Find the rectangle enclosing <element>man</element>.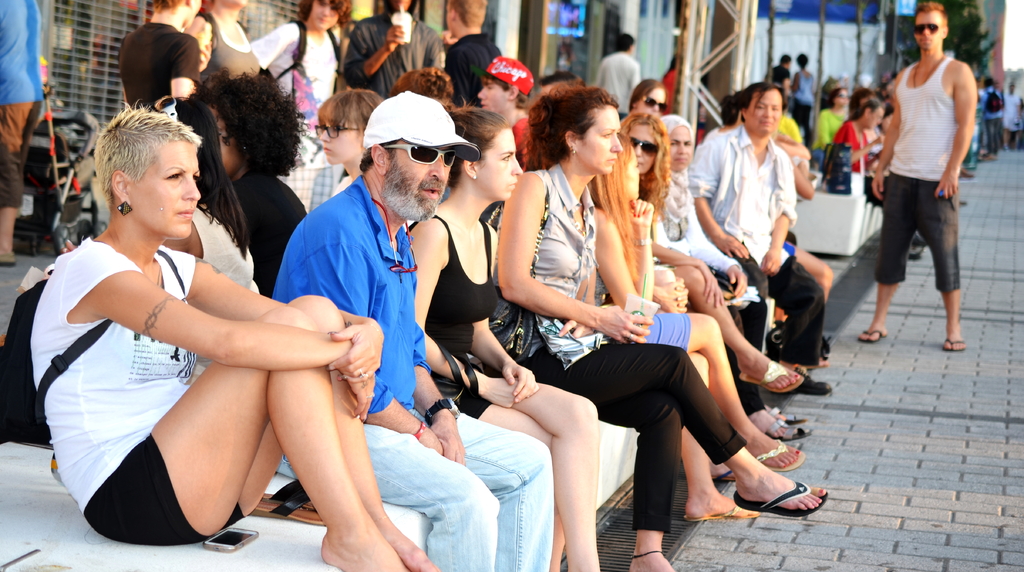
crop(982, 75, 1001, 156).
